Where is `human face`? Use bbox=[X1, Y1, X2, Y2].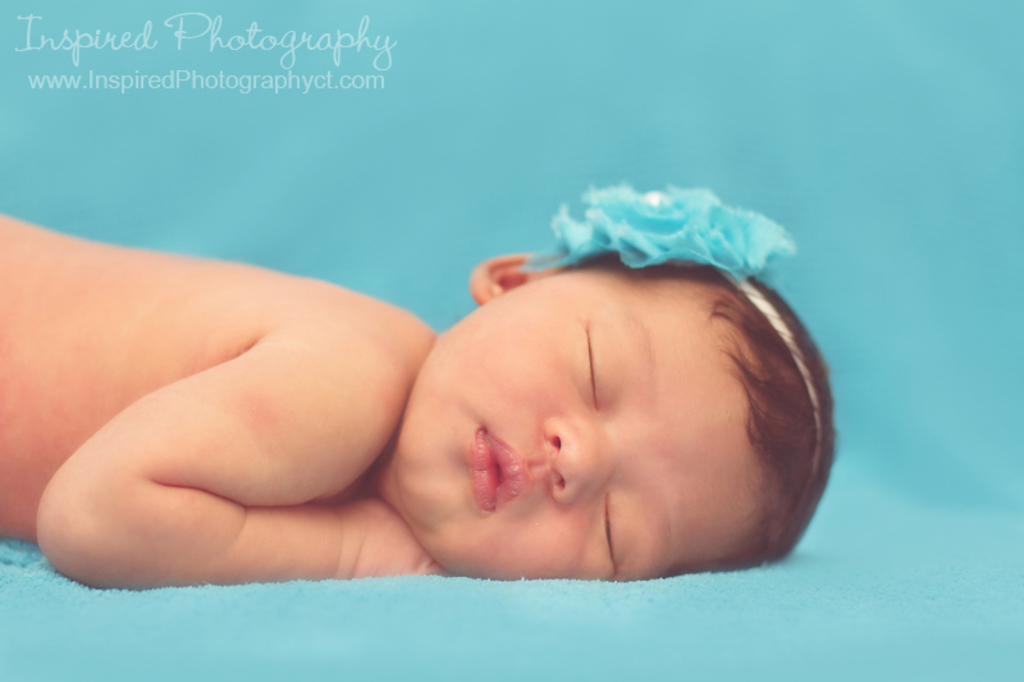
bbox=[388, 271, 768, 587].
